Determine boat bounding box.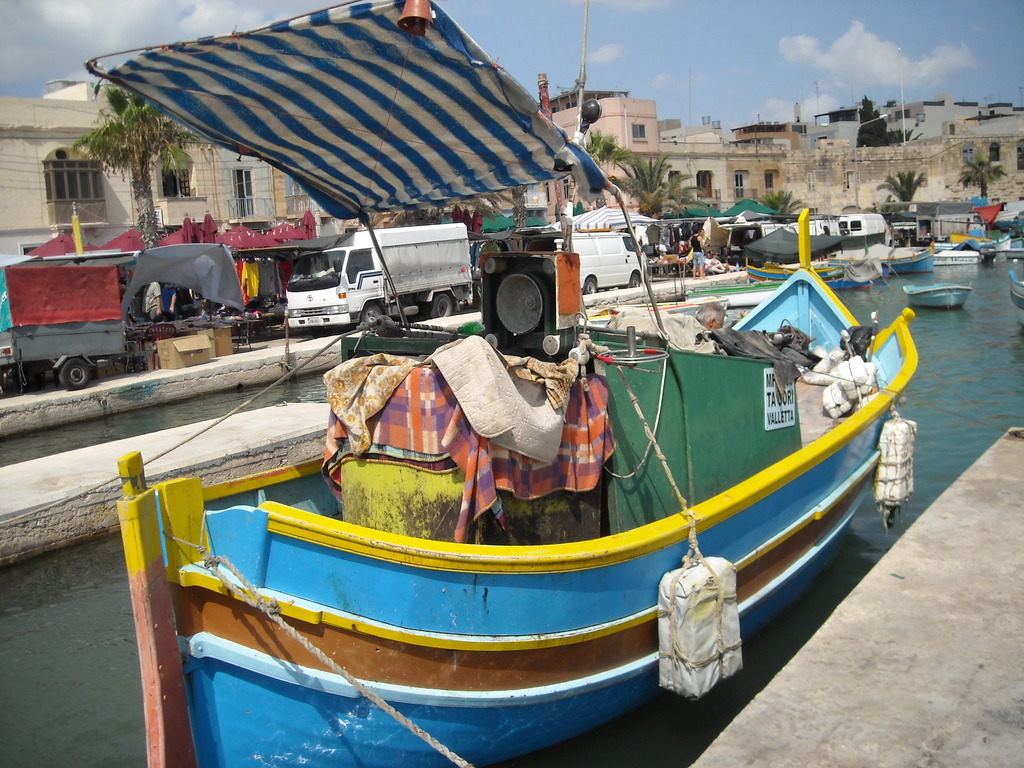
Determined: x1=742 y1=260 x2=855 y2=289.
